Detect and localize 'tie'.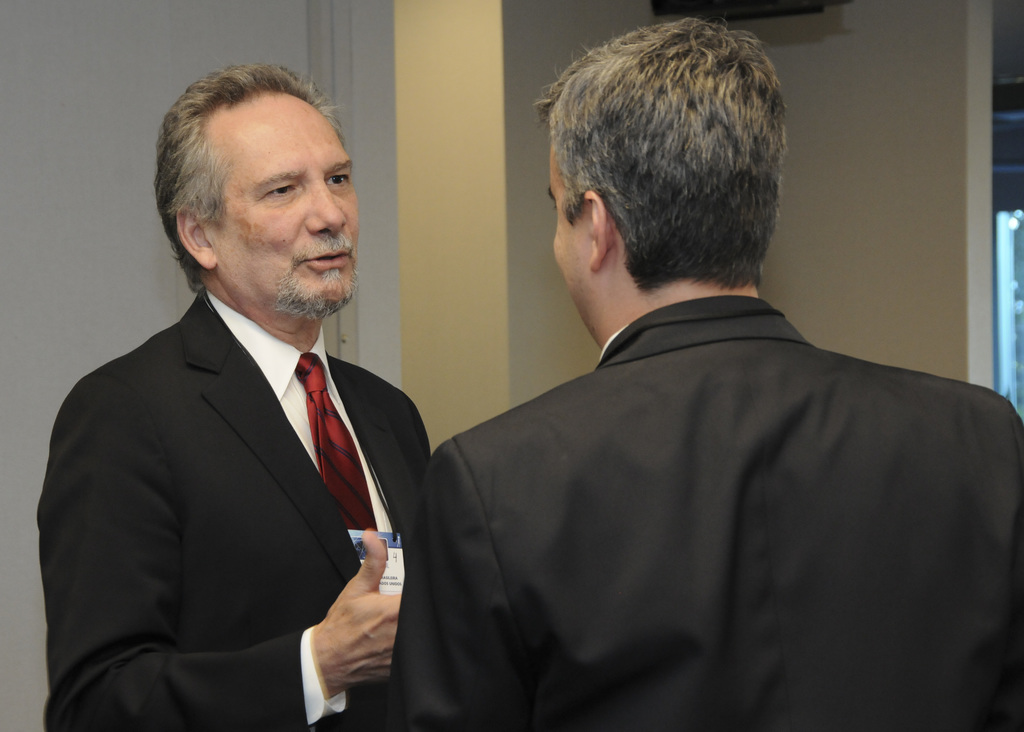
Localized at (294,353,378,533).
